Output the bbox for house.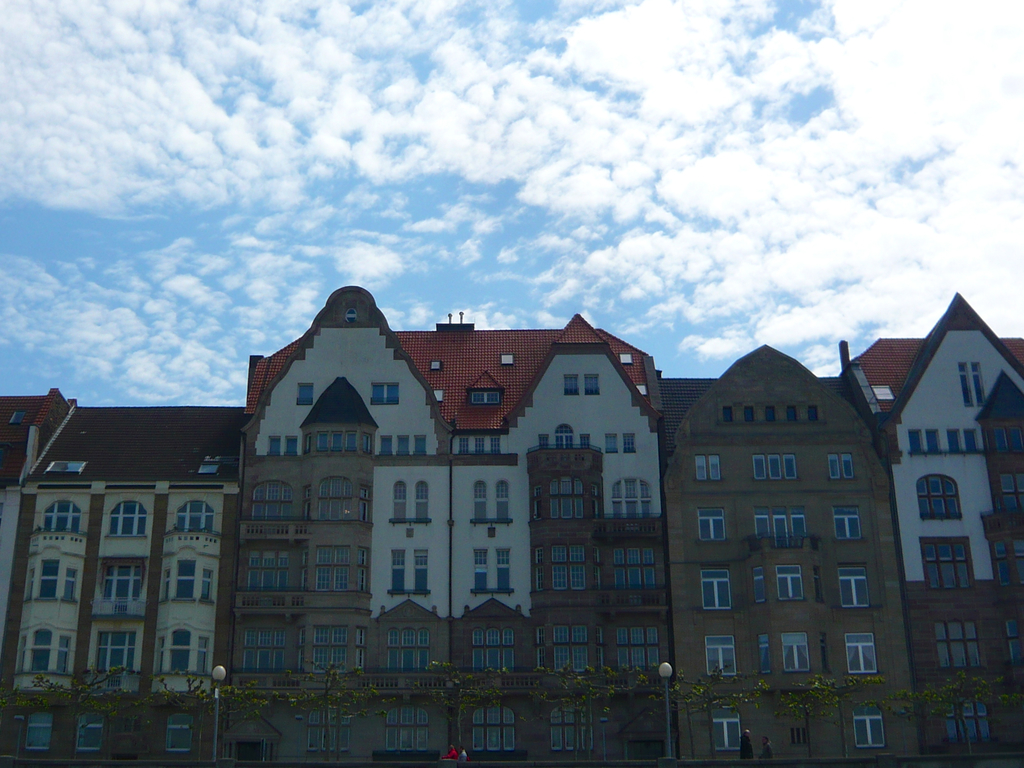
select_region(0, 318, 1020, 767).
